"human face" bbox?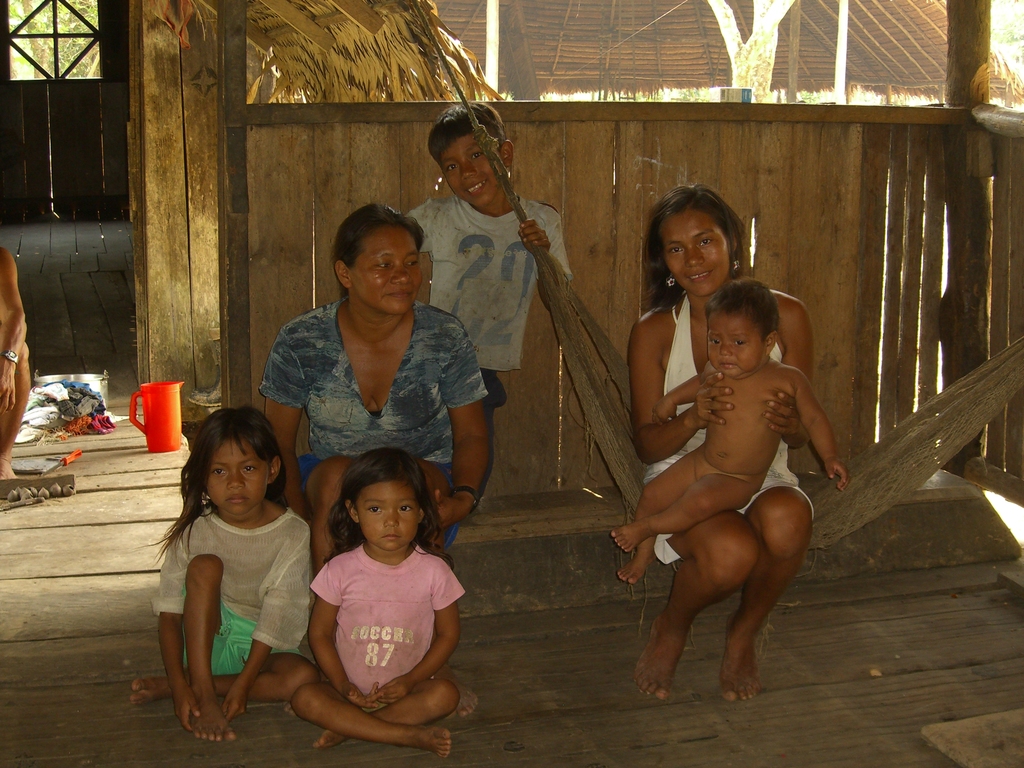
204, 439, 269, 520
